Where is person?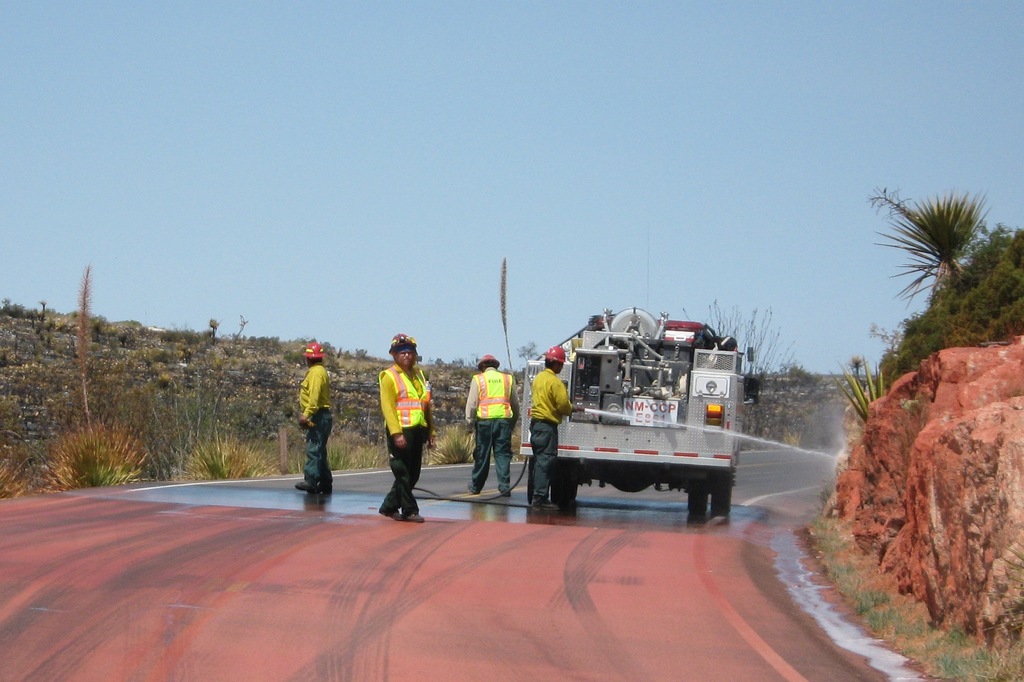
Rect(531, 346, 587, 504).
